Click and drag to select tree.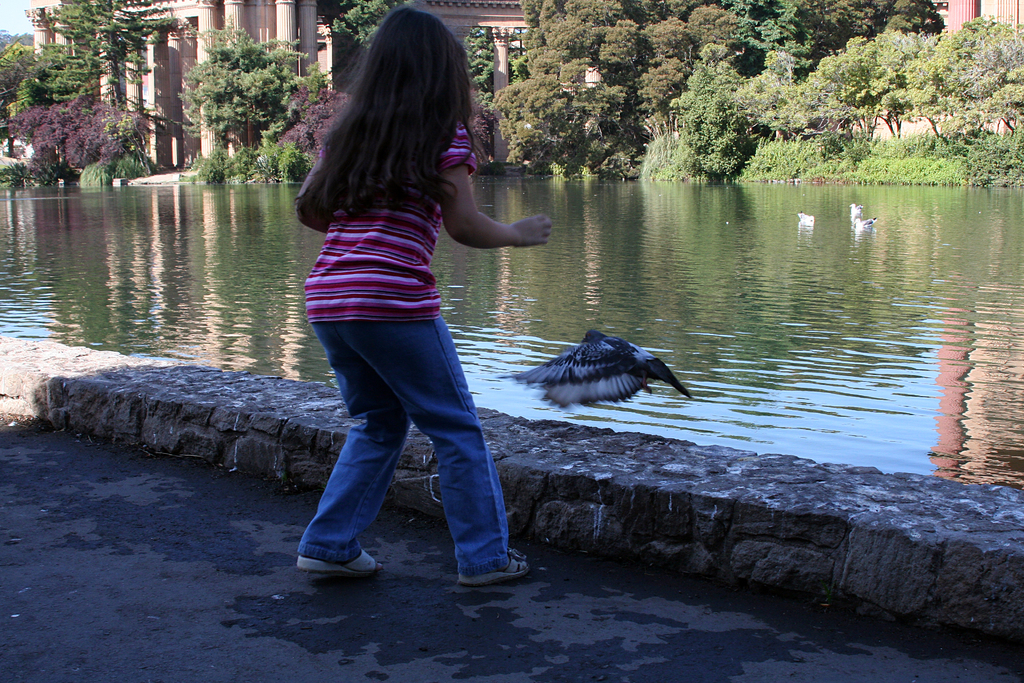
Selection: detection(330, 0, 403, 52).
